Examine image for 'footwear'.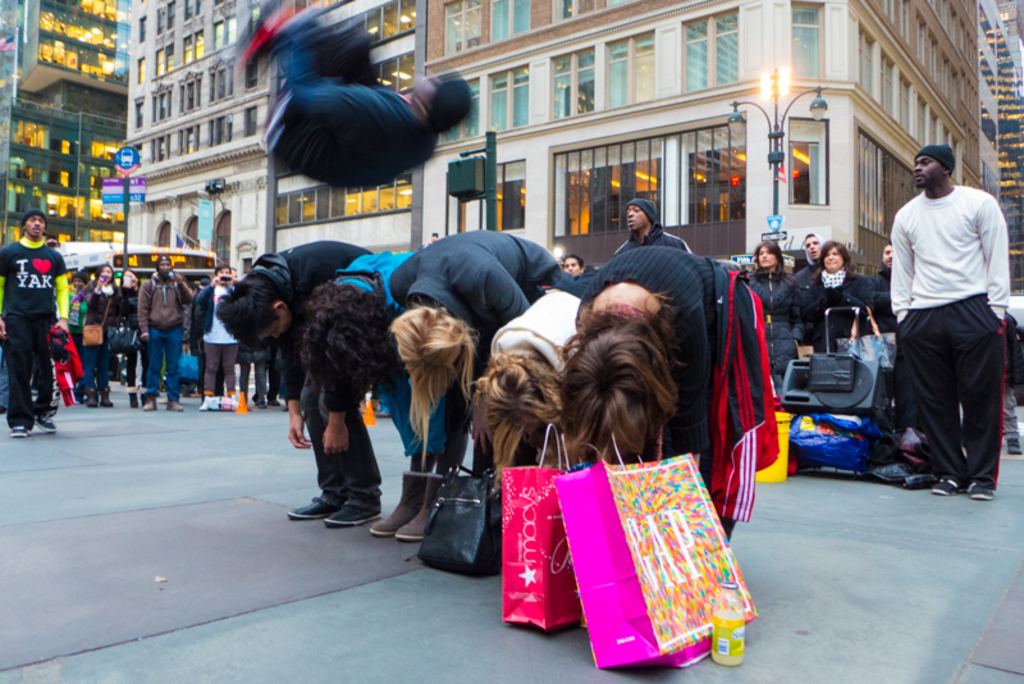
Examination result: {"left": 32, "top": 416, "right": 58, "bottom": 437}.
